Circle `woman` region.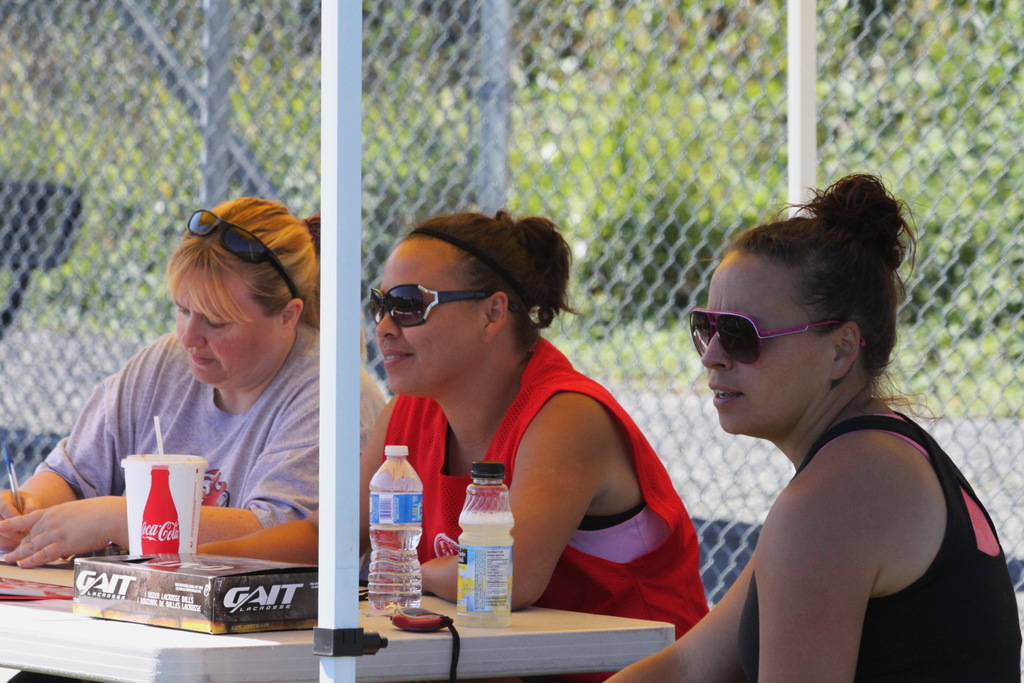
Region: crop(196, 197, 710, 682).
